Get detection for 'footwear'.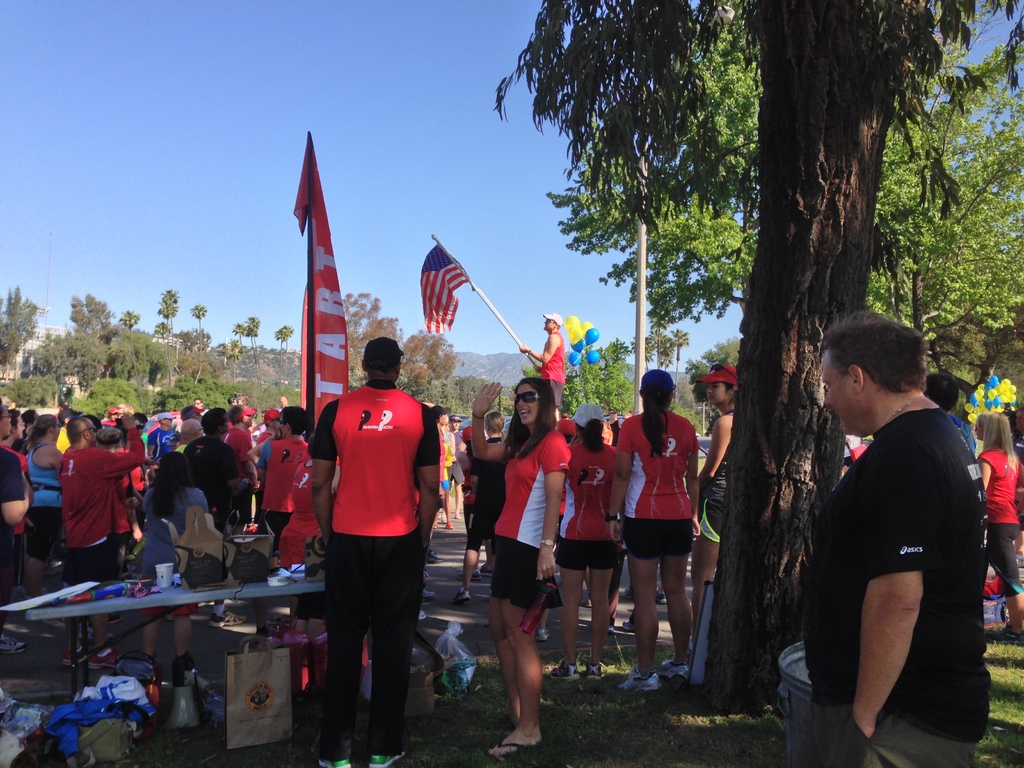
Detection: region(316, 754, 352, 767).
